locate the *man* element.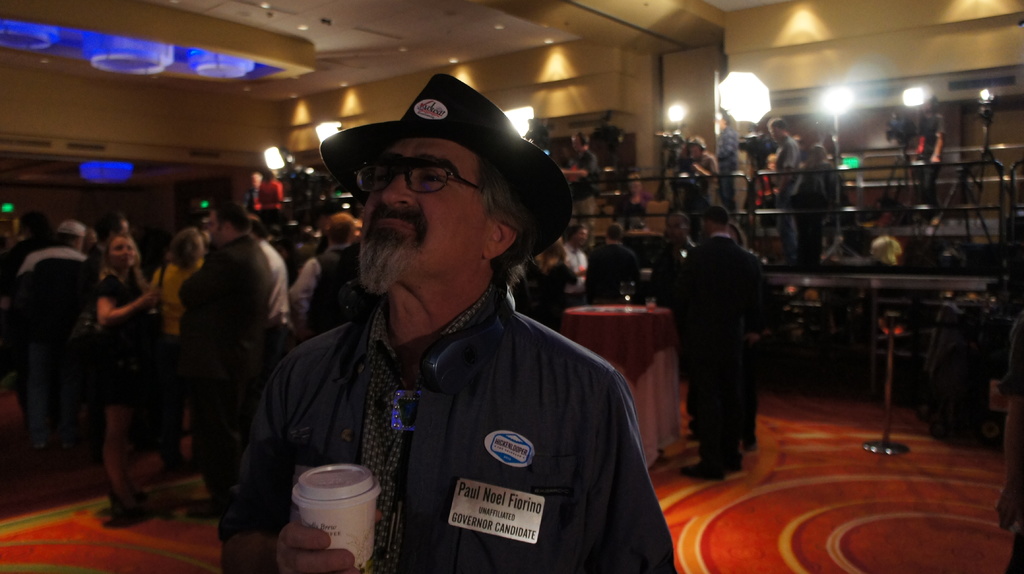
Element bbox: BBox(802, 143, 842, 262).
